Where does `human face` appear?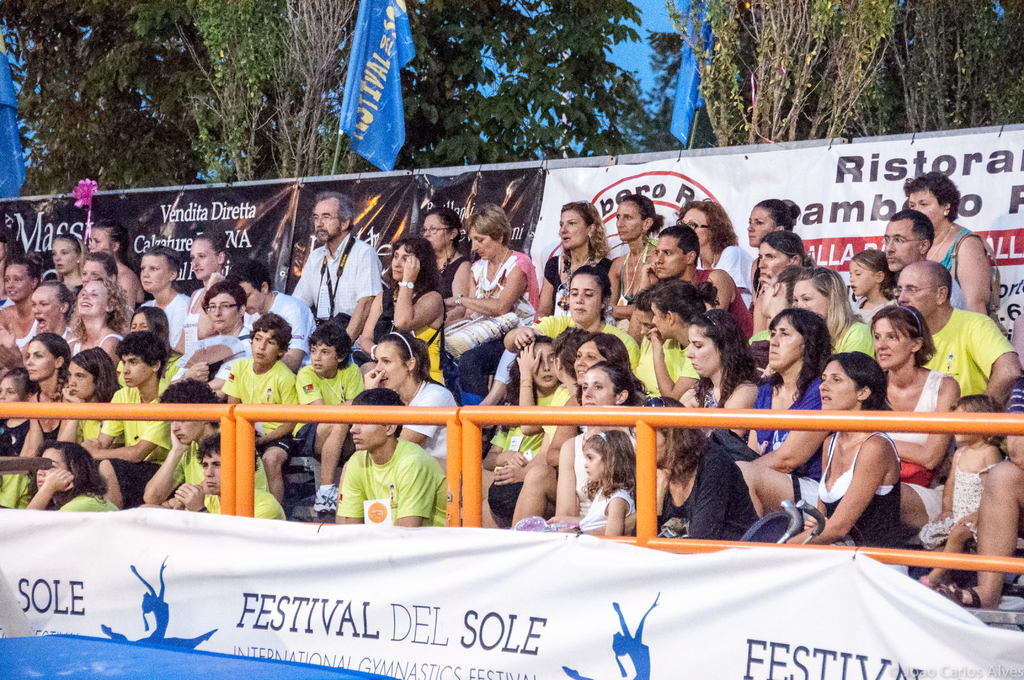
Appears at x1=756 y1=244 x2=788 y2=275.
